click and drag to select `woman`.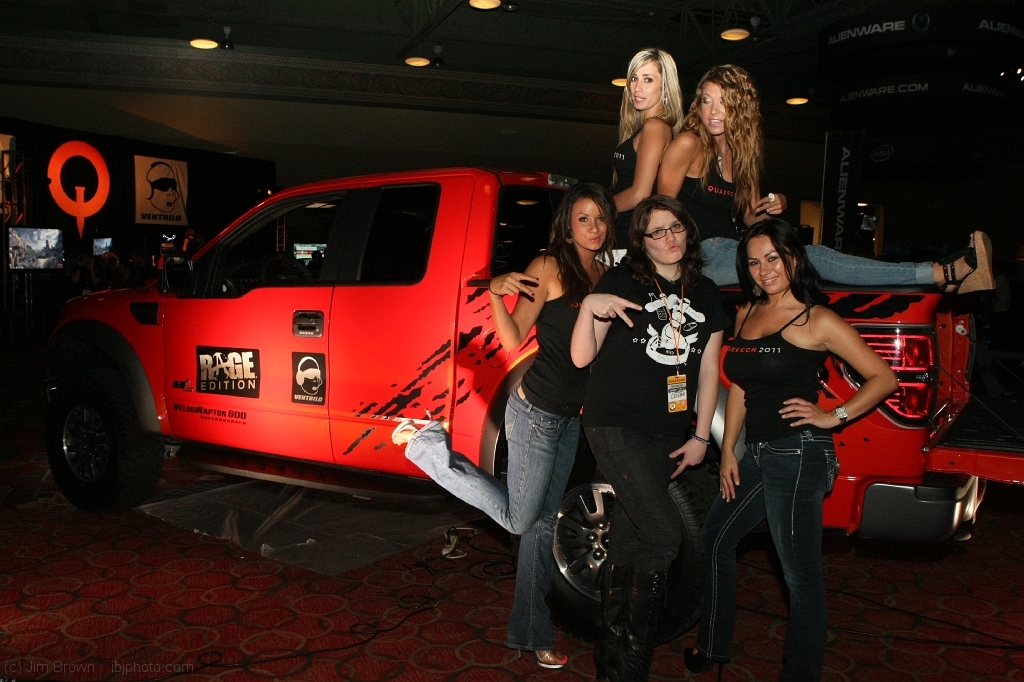
Selection: 589 45 690 266.
